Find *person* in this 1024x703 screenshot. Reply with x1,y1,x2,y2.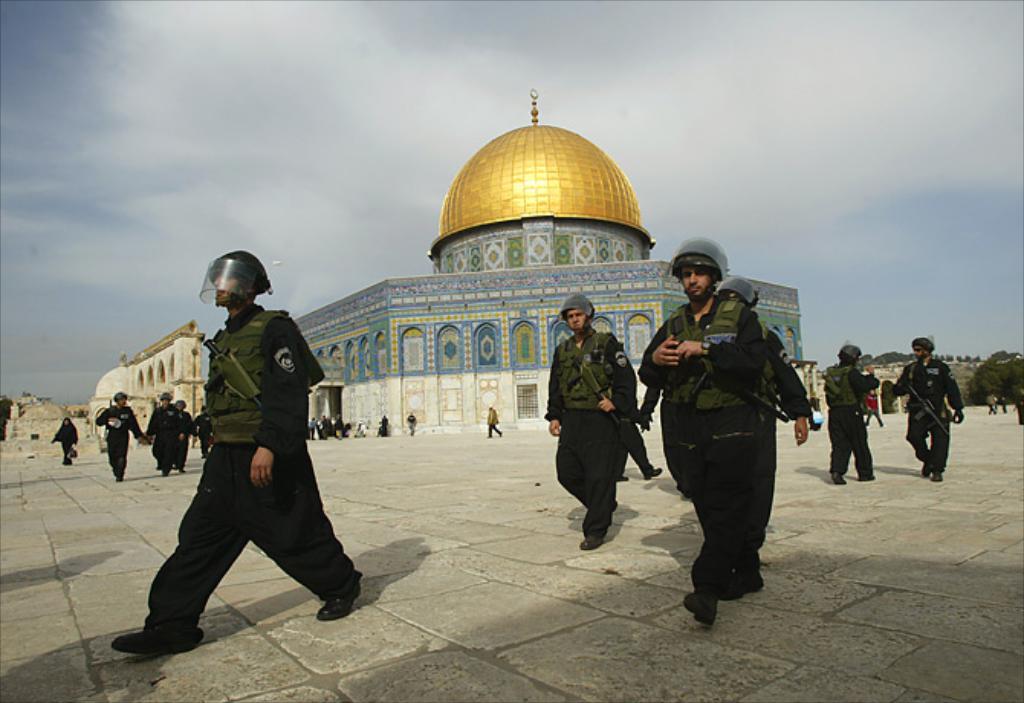
637,232,767,613.
